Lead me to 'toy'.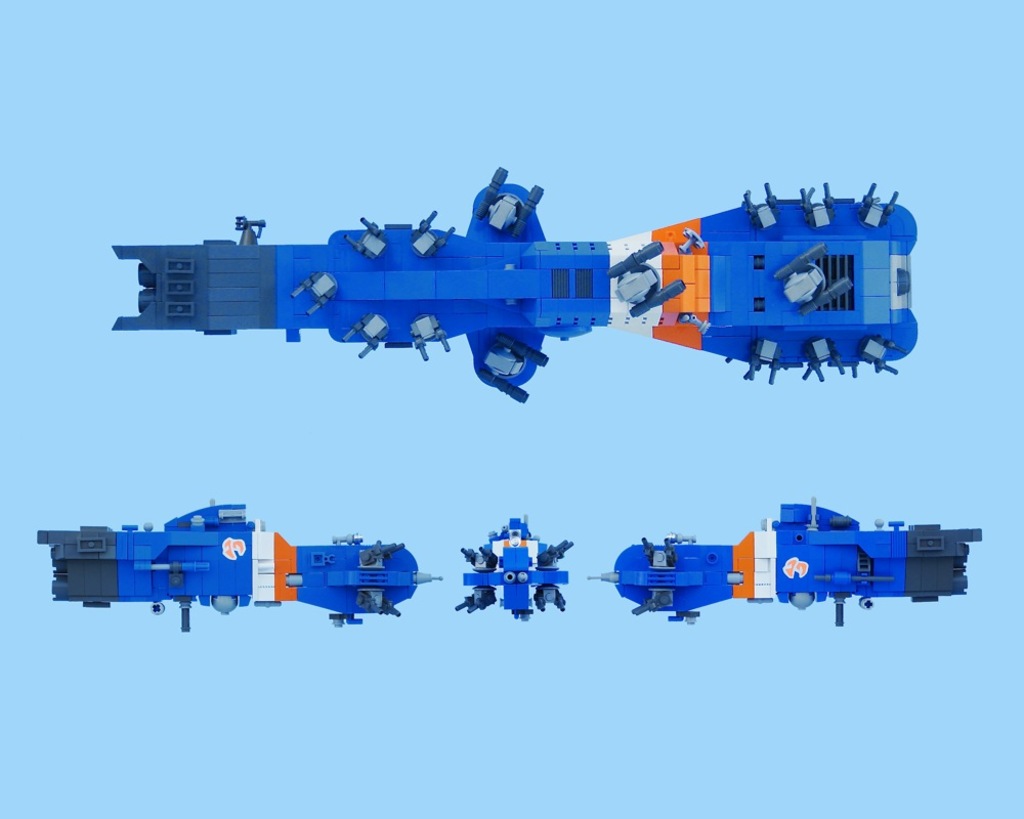
Lead to 593 497 993 639.
